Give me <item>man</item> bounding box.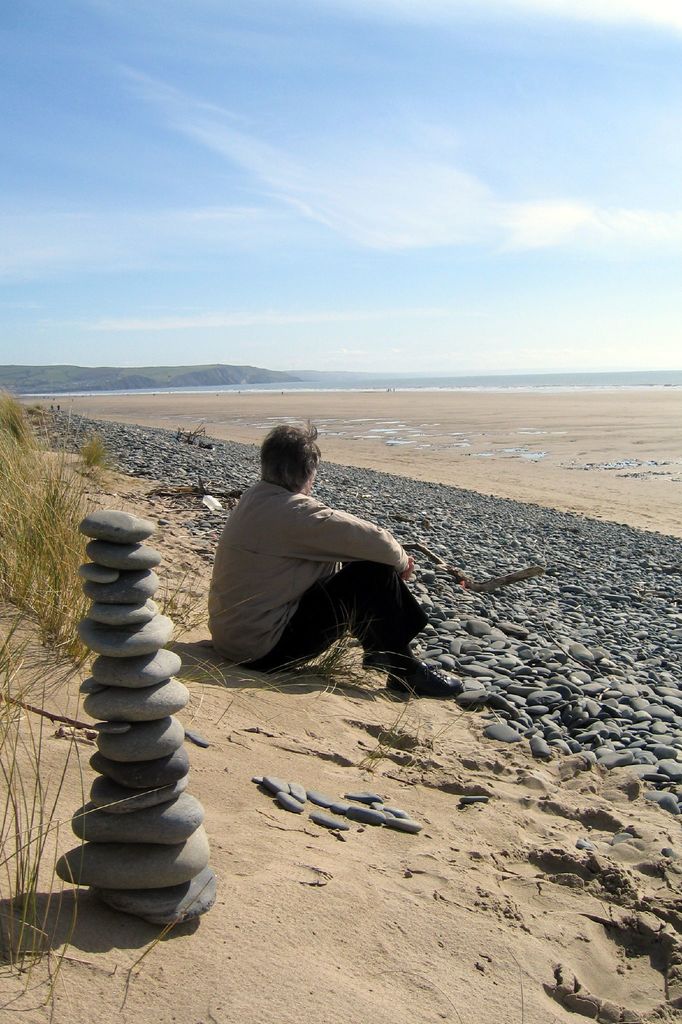
202, 454, 422, 679.
